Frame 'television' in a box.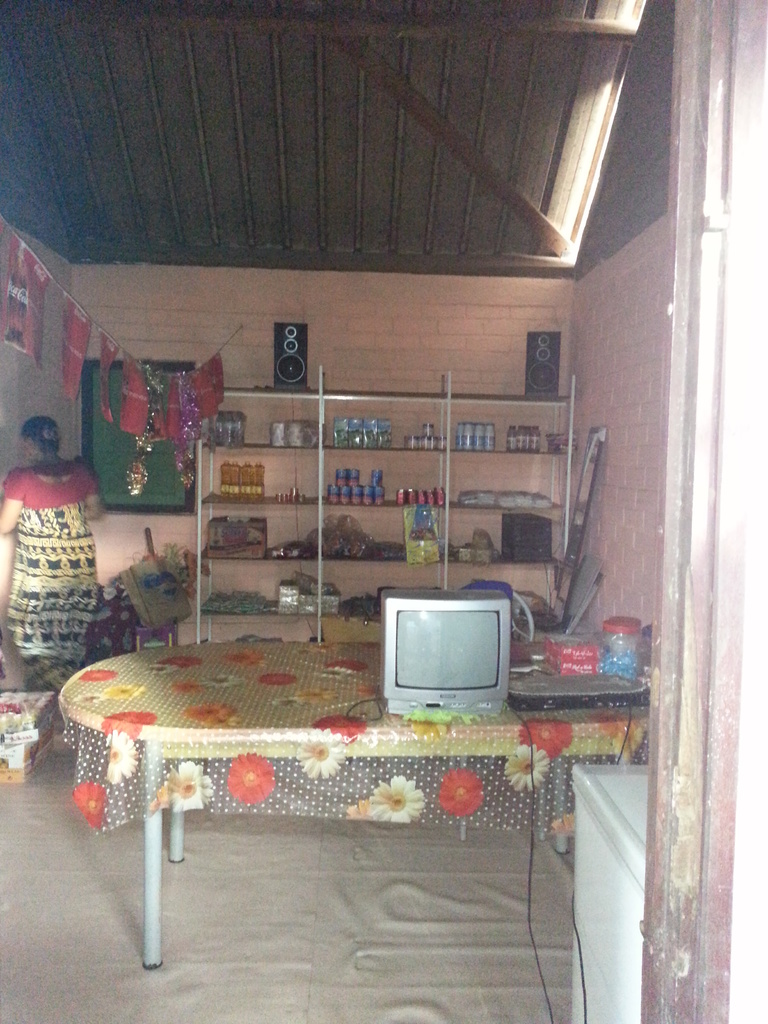
x1=383, y1=582, x2=516, y2=727.
